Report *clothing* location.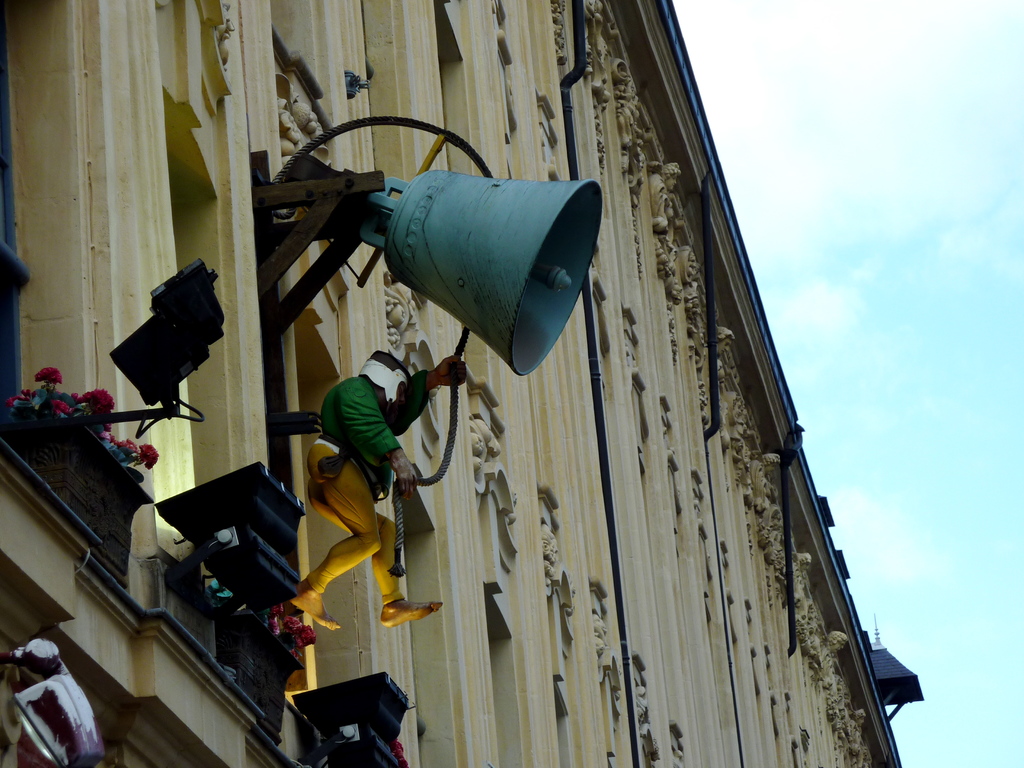
Report: BBox(303, 370, 397, 605).
